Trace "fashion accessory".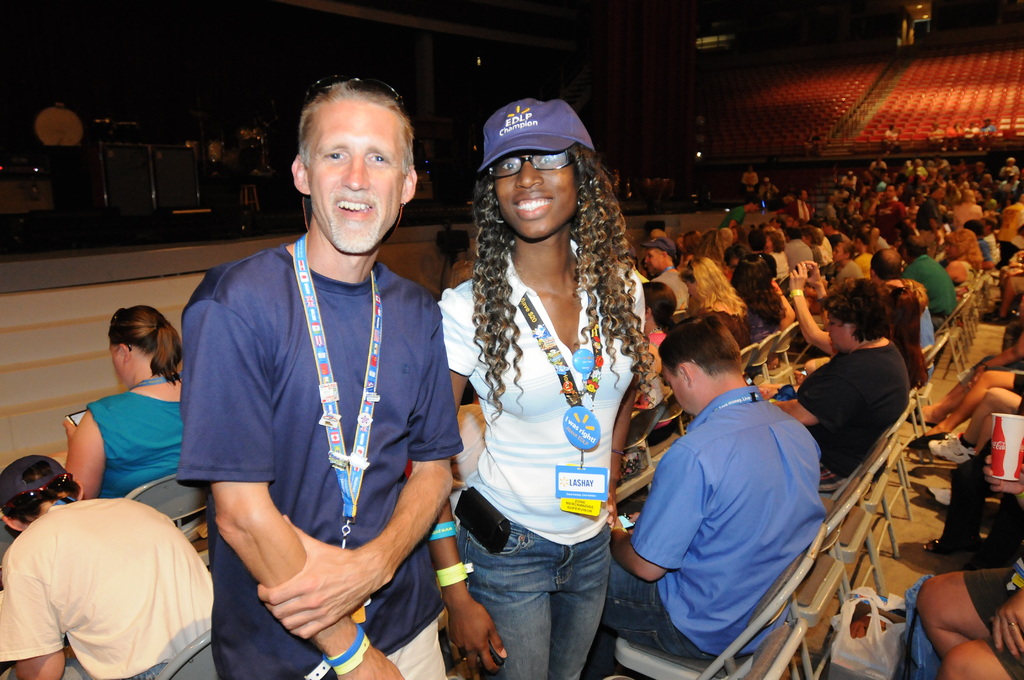
Traced to (left=476, top=95, right=596, bottom=173).
